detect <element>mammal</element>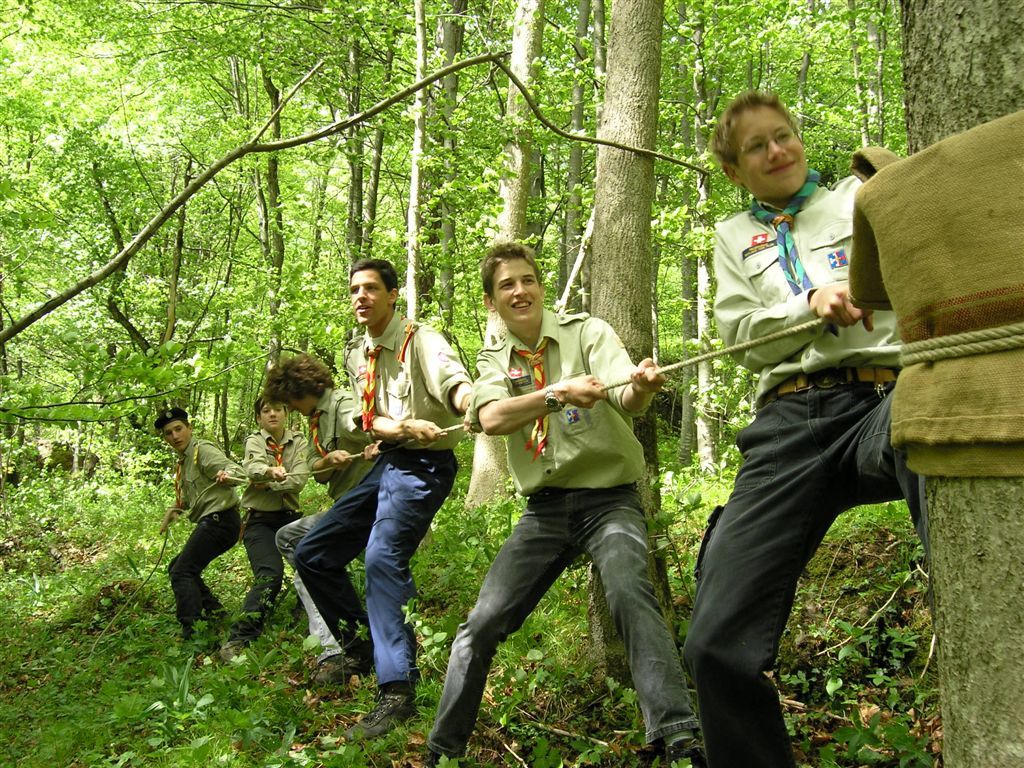
663/117/925/713
